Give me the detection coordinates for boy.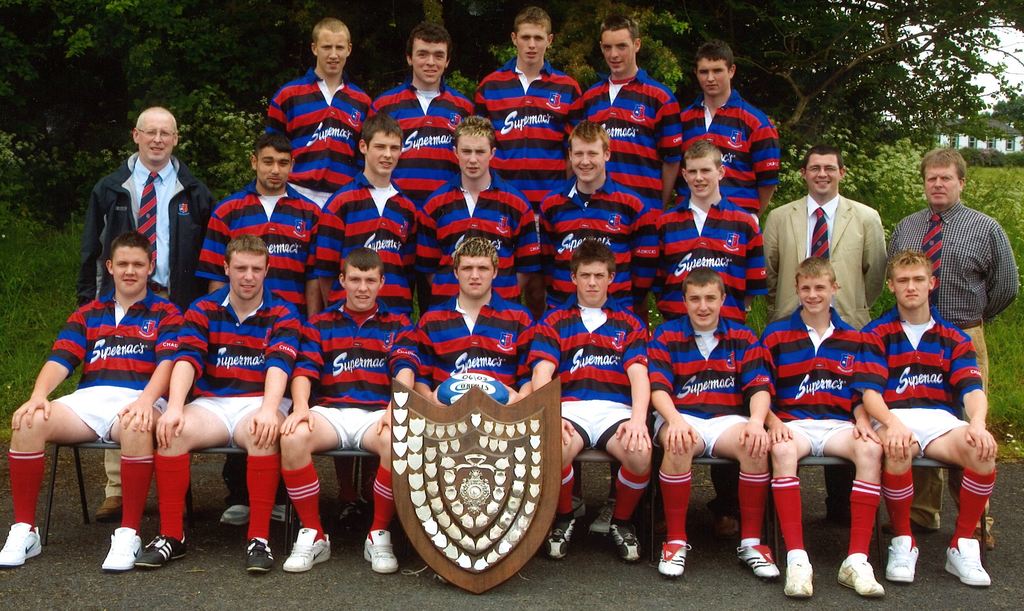
655, 139, 769, 332.
